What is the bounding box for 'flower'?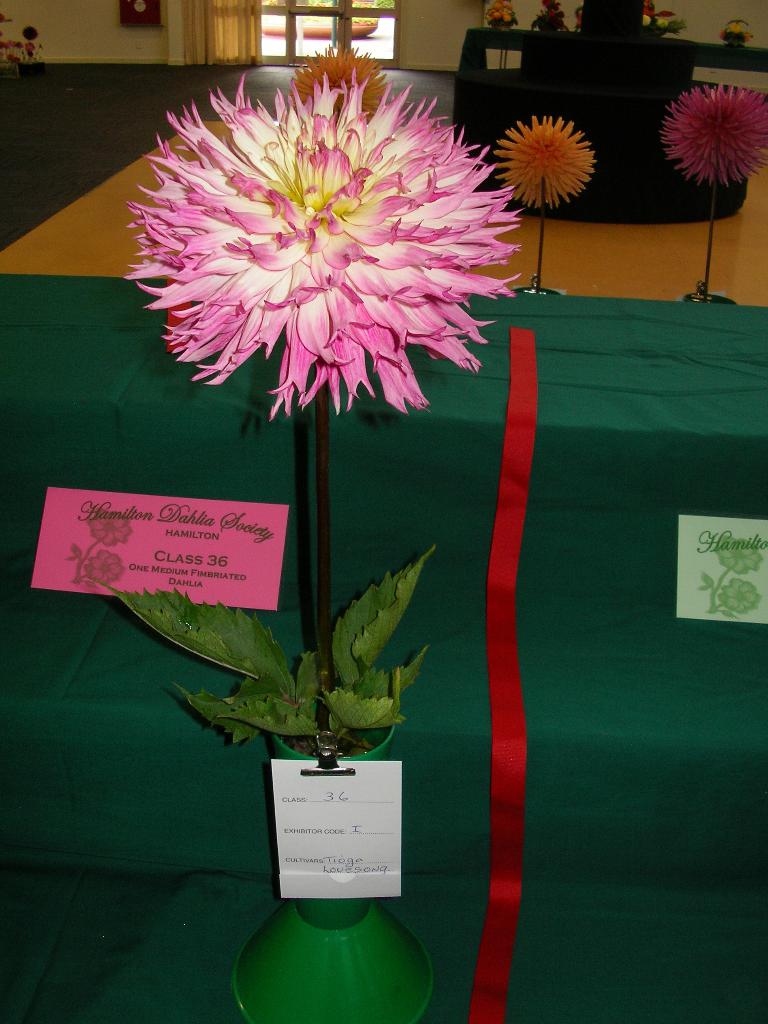
{"x1": 282, "y1": 45, "x2": 391, "y2": 113}.
